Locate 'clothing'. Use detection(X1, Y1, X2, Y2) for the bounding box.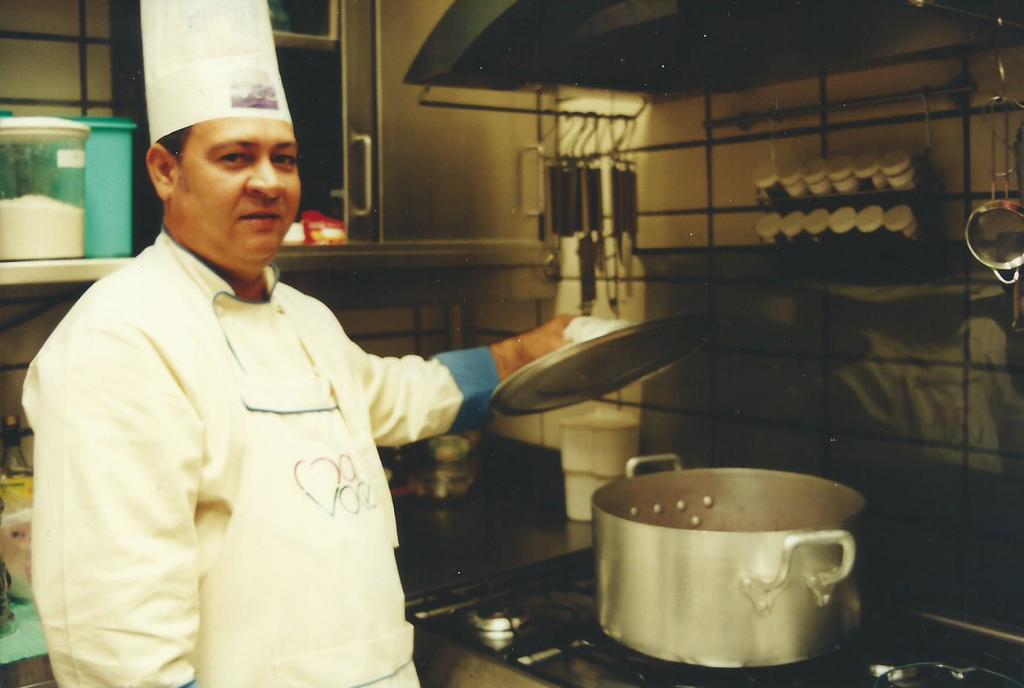
detection(40, 209, 470, 674).
